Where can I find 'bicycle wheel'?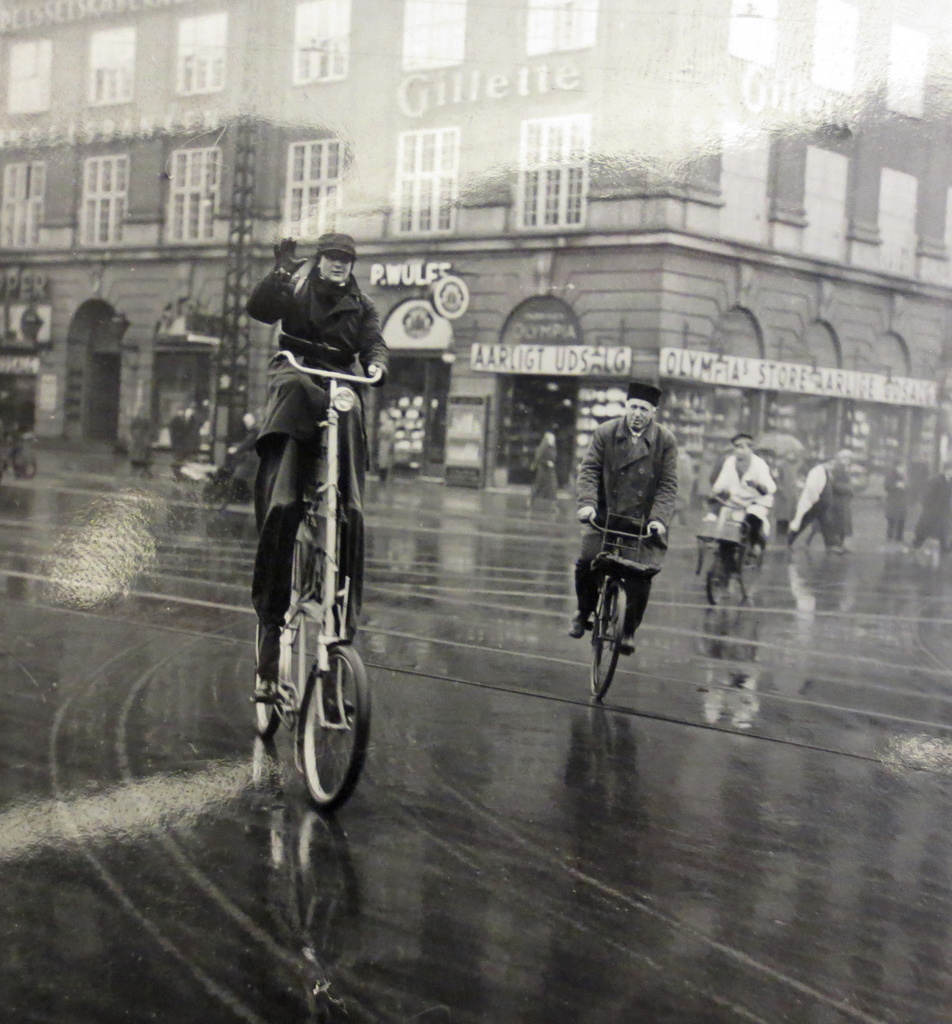
You can find it at {"x1": 245, "y1": 577, "x2": 300, "y2": 737}.
